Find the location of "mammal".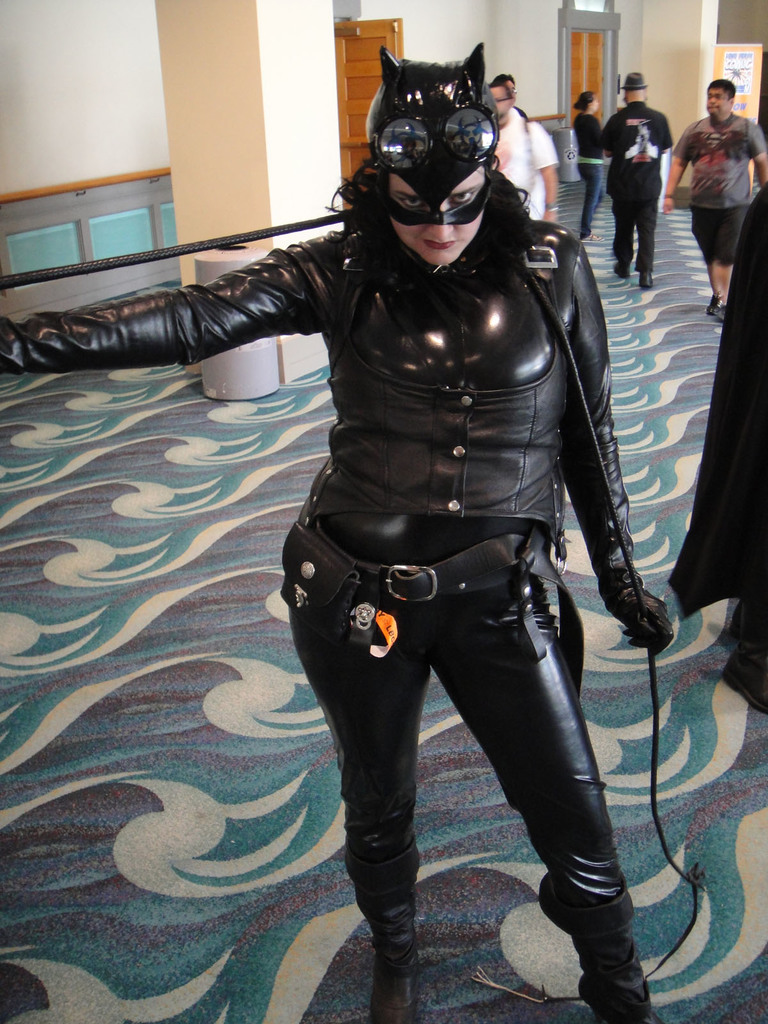
Location: [x1=571, y1=86, x2=608, y2=241].
